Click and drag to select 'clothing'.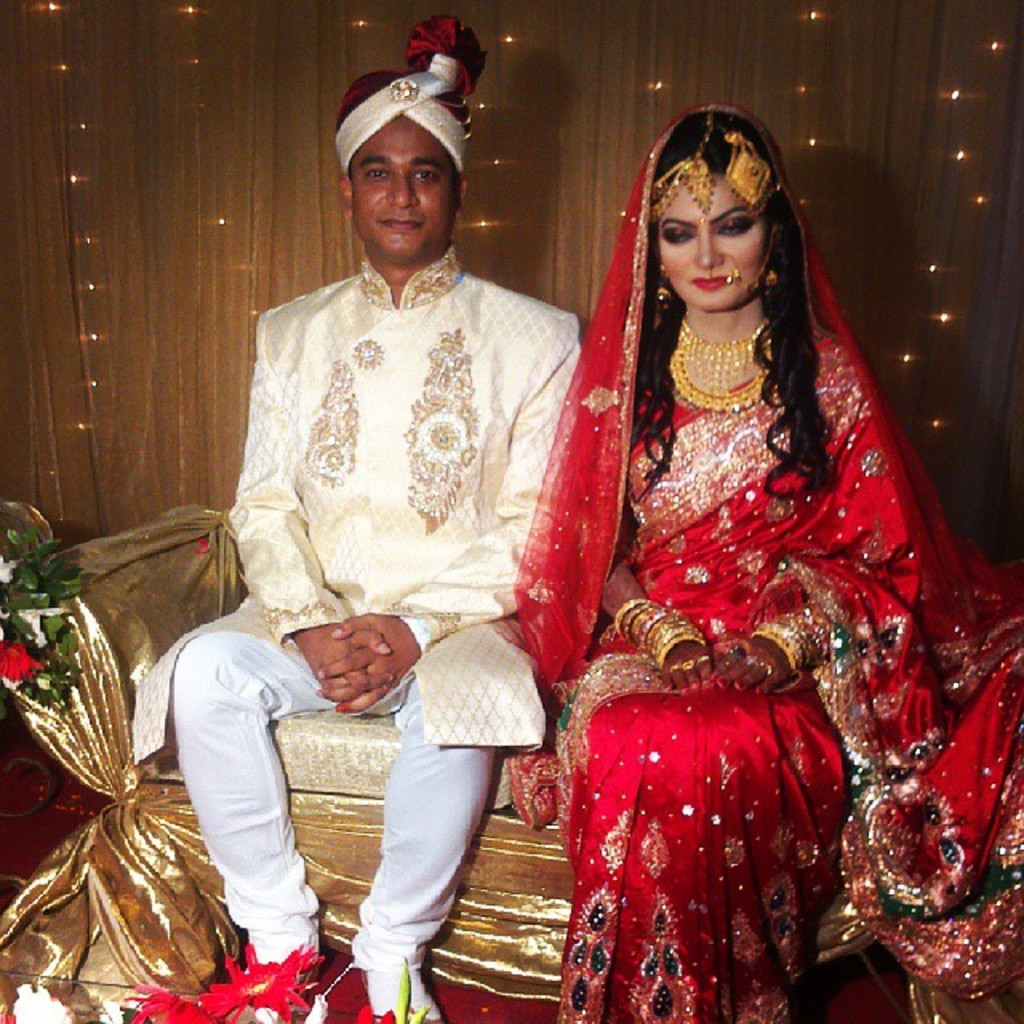
Selection: <box>533,280,920,979</box>.
